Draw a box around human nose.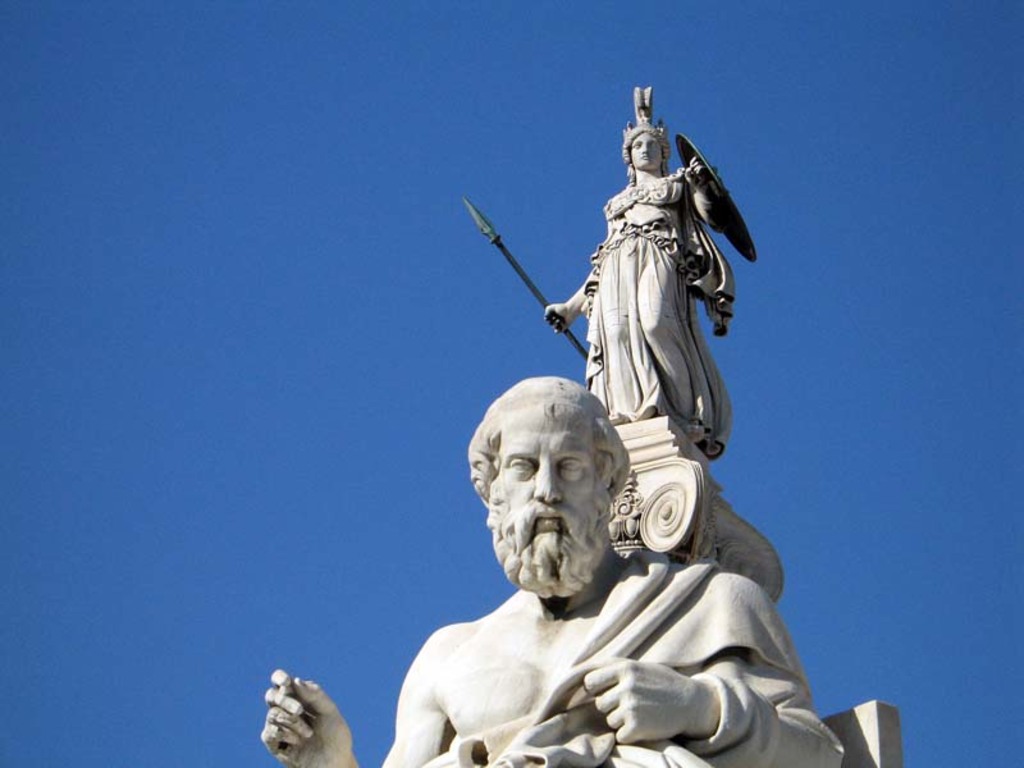
x1=641, y1=146, x2=646, y2=152.
